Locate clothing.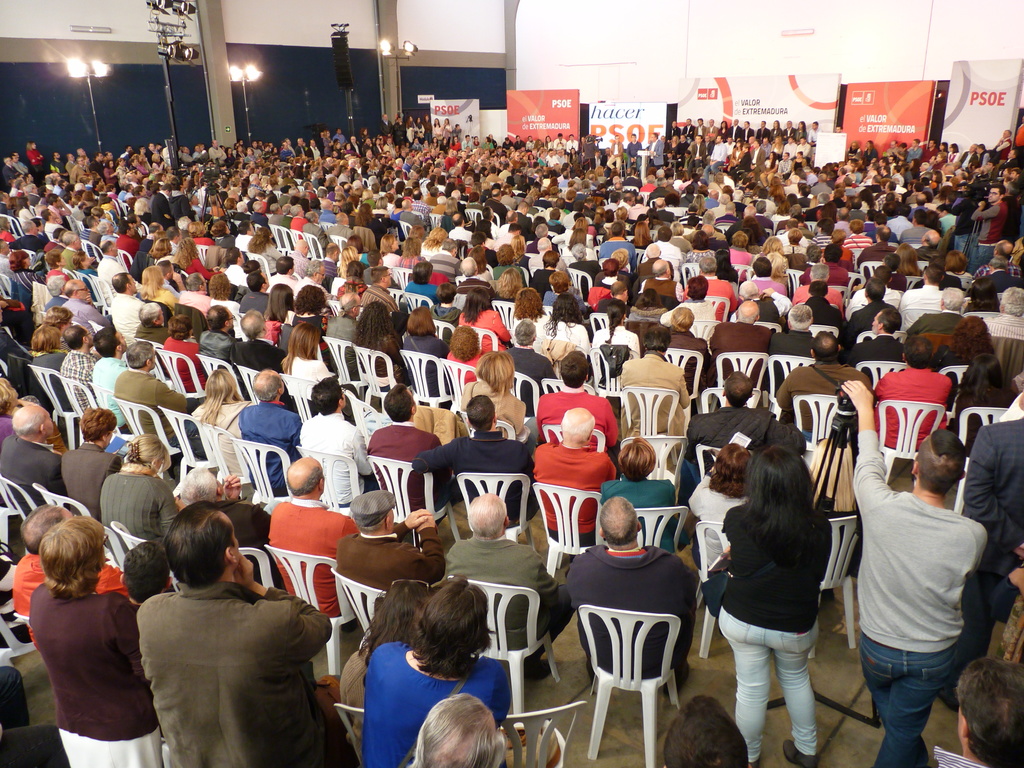
Bounding box: {"left": 510, "top": 309, "right": 548, "bottom": 351}.
